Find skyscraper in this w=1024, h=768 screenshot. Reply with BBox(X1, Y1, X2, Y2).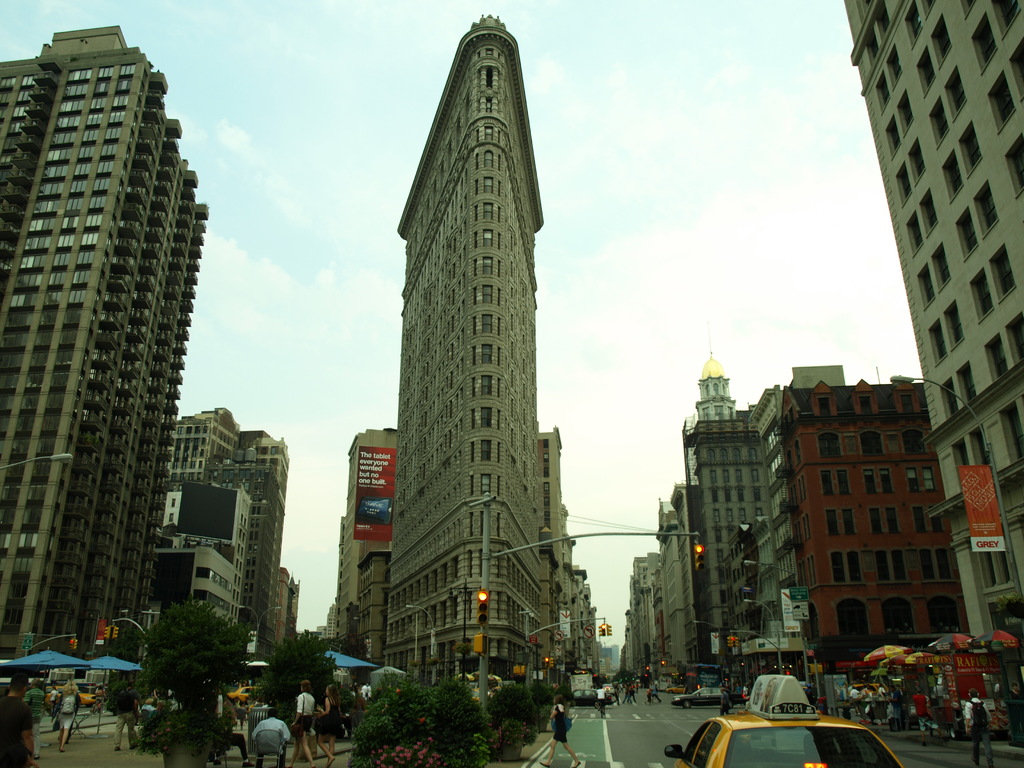
BBox(840, 0, 1023, 675).
